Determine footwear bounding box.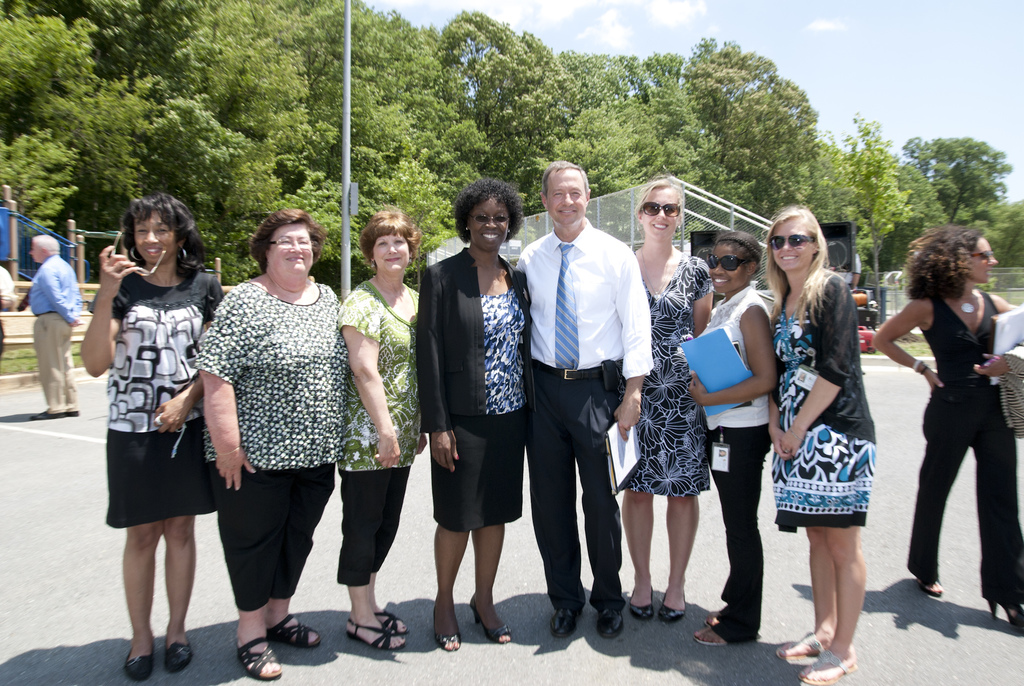
Determined: (left=434, top=615, right=463, bottom=653).
